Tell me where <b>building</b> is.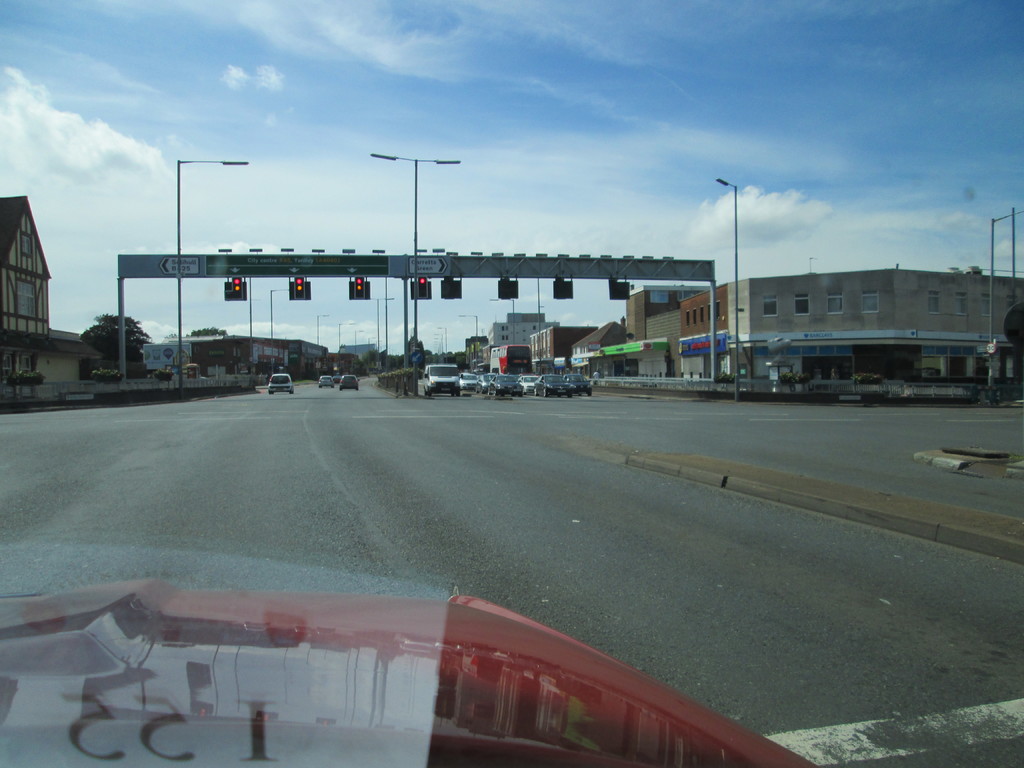
<b>building</b> is at <region>3, 193, 102, 401</region>.
